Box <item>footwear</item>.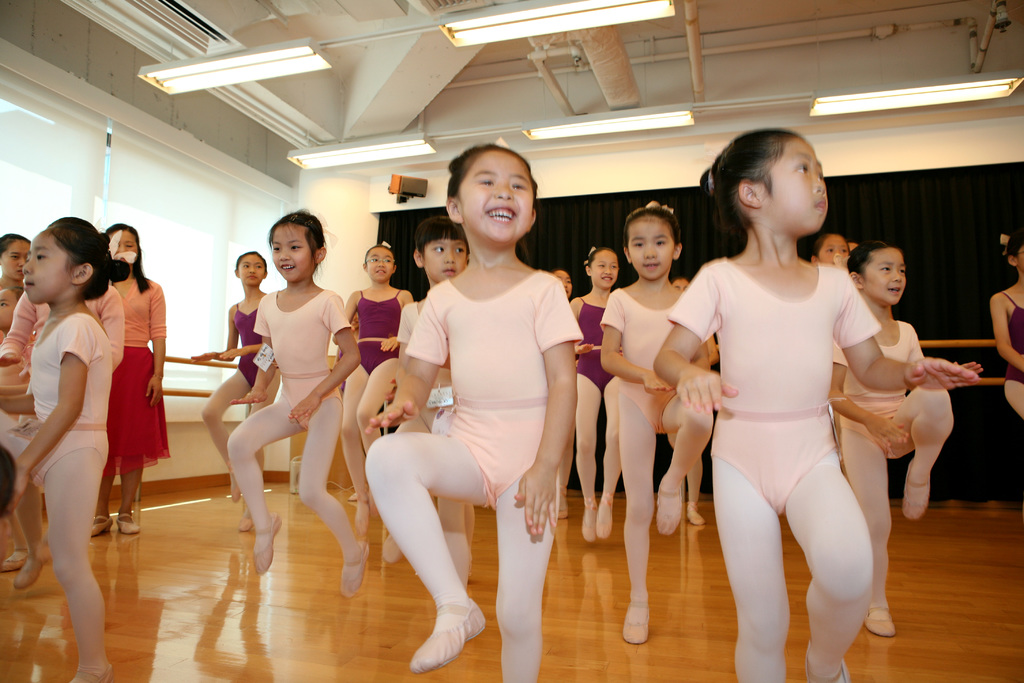
239:508:252:534.
